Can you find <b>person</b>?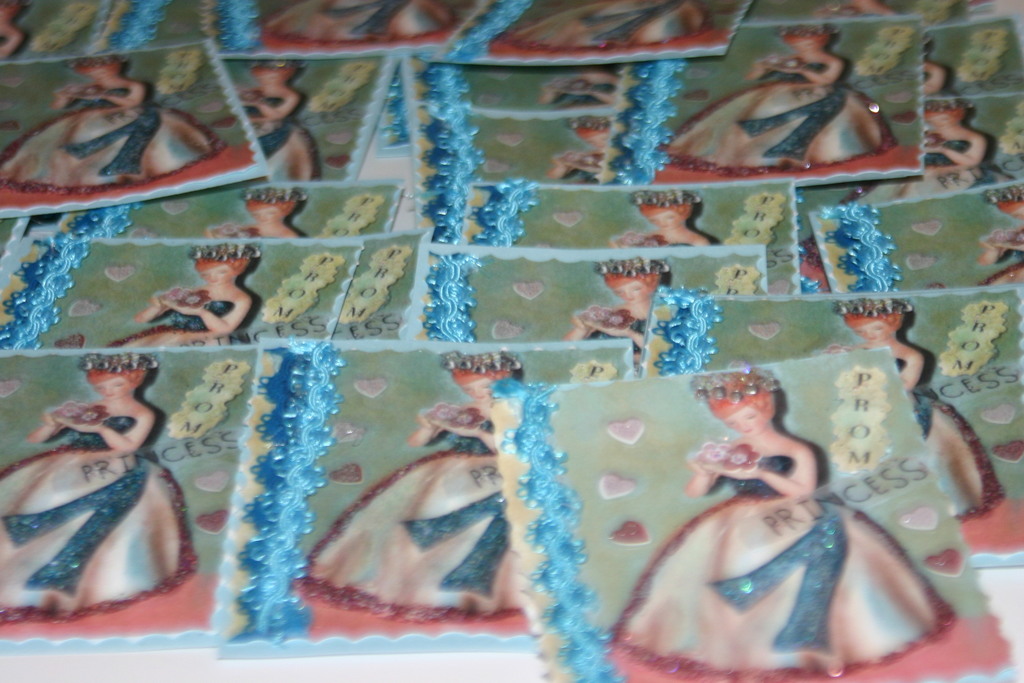
Yes, bounding box: box(530, 68, 624, 107).
